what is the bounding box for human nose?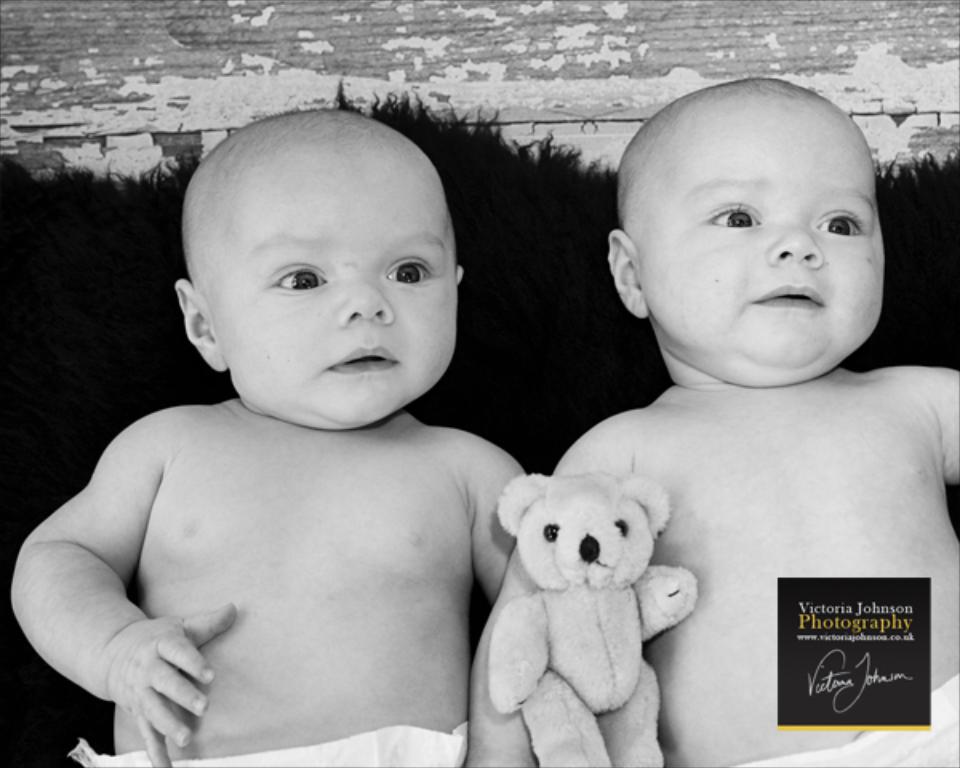
bbox=[334, 274, 394, 325].
